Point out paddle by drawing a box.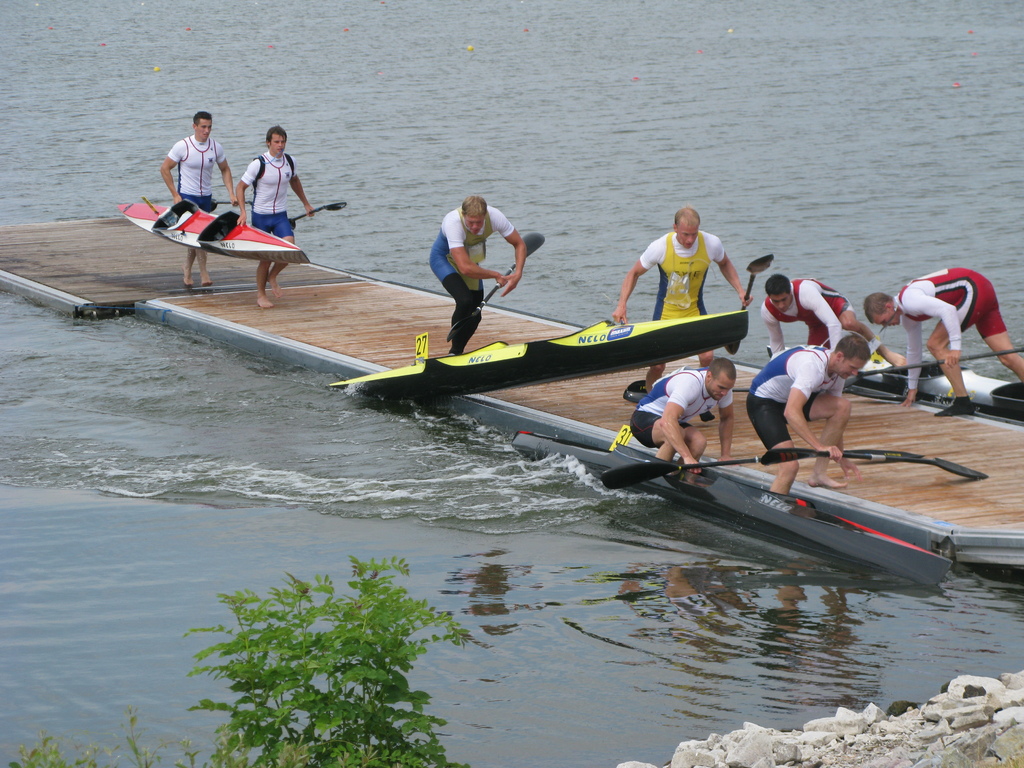
box=[208, 198, 250, 213].
